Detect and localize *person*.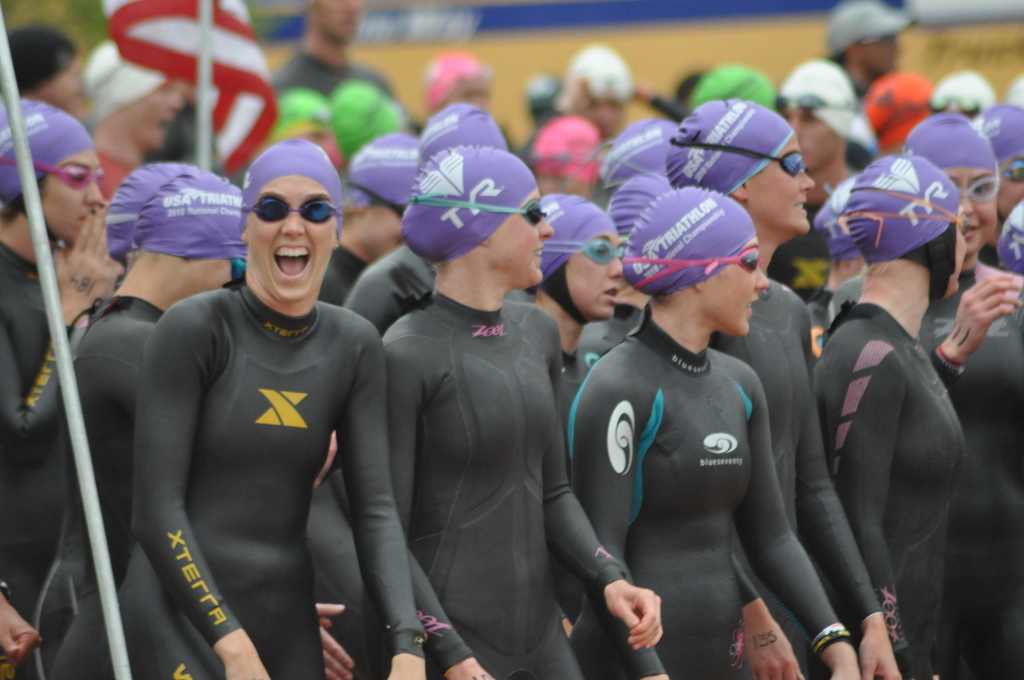
Localized at left=269, top=0, right=398, bottom=102.
